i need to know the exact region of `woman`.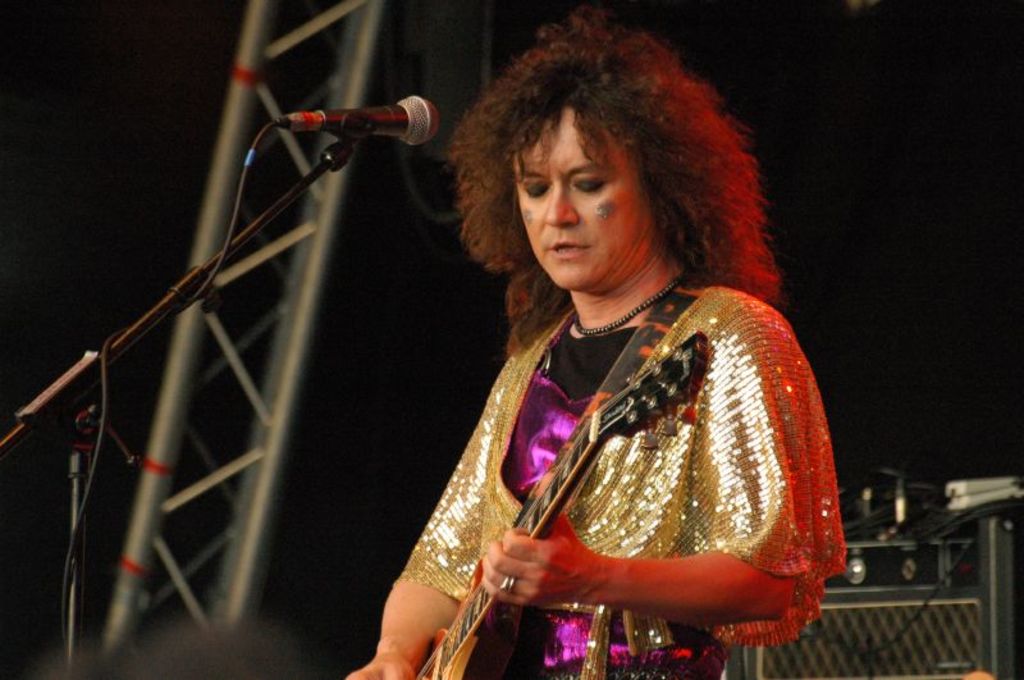
Region: 380:70:804:665.
